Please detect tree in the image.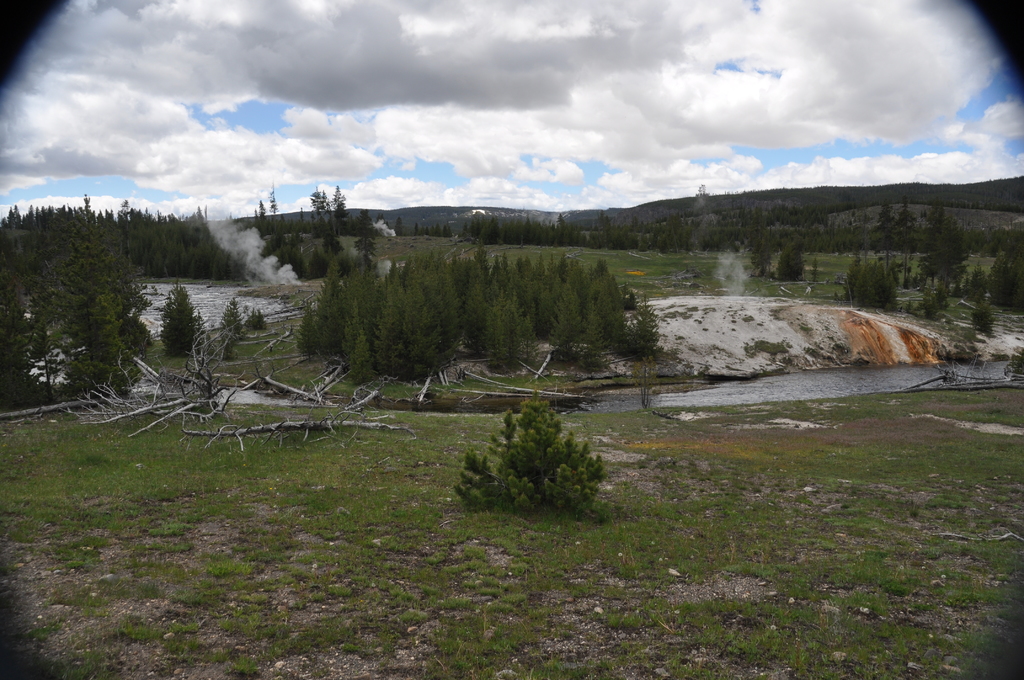
<box>0,204,249,416</box>.
